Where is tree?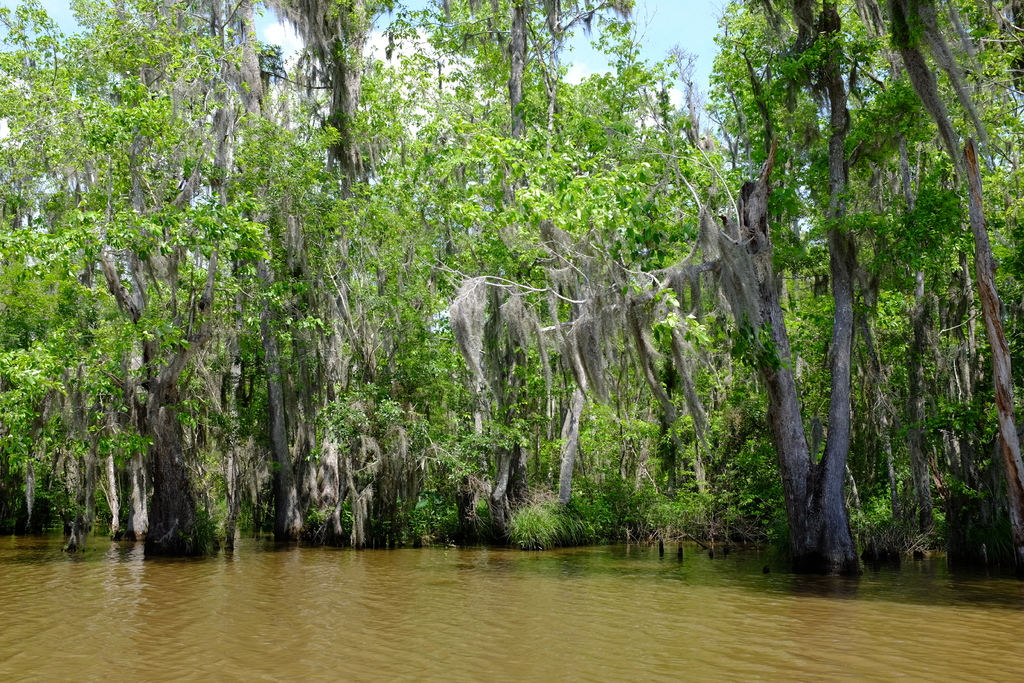
693:0:869:572.
